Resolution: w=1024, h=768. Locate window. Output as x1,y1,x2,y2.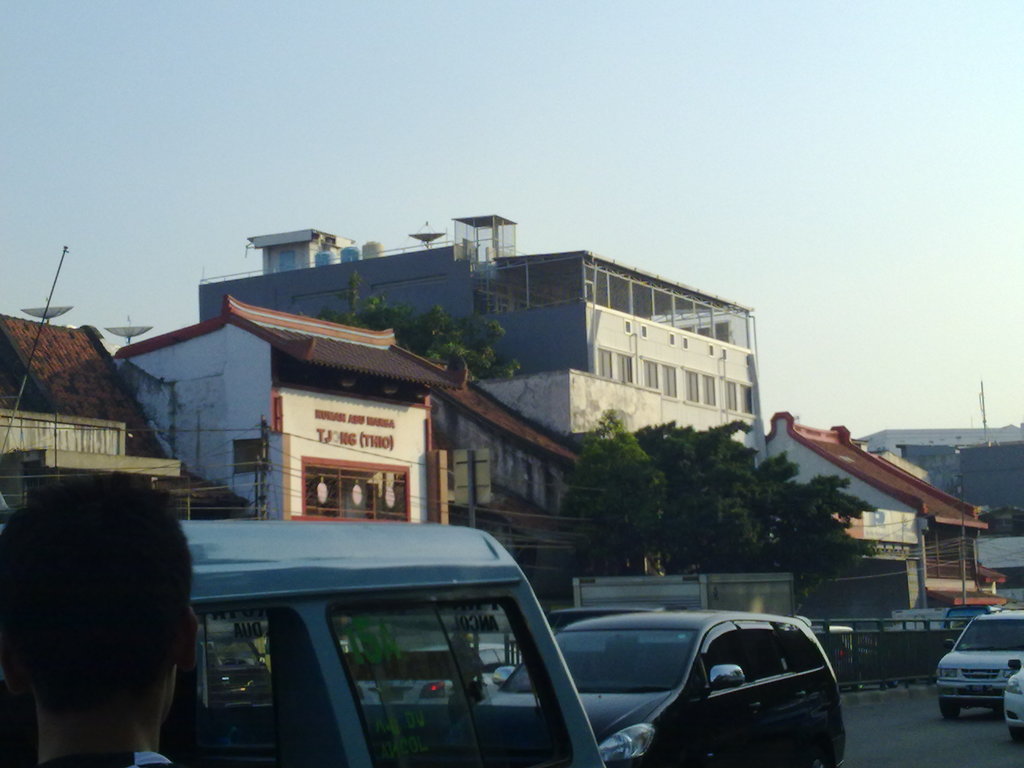
595,349,609,378.
